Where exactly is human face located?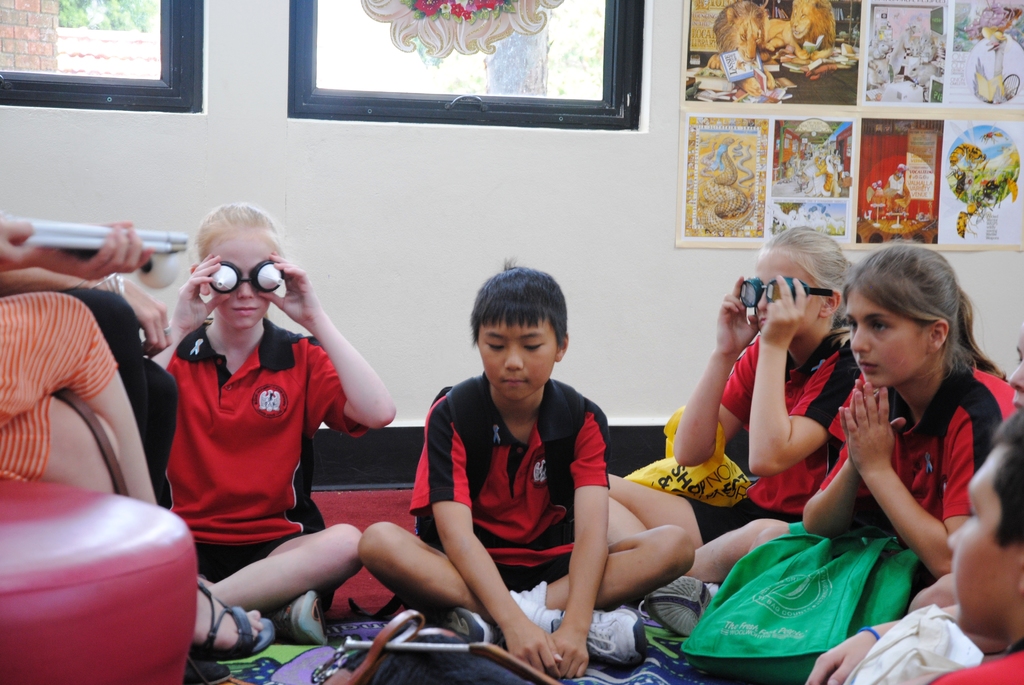
Its bounding box is <region>845, 285, 925, 390</region>.
